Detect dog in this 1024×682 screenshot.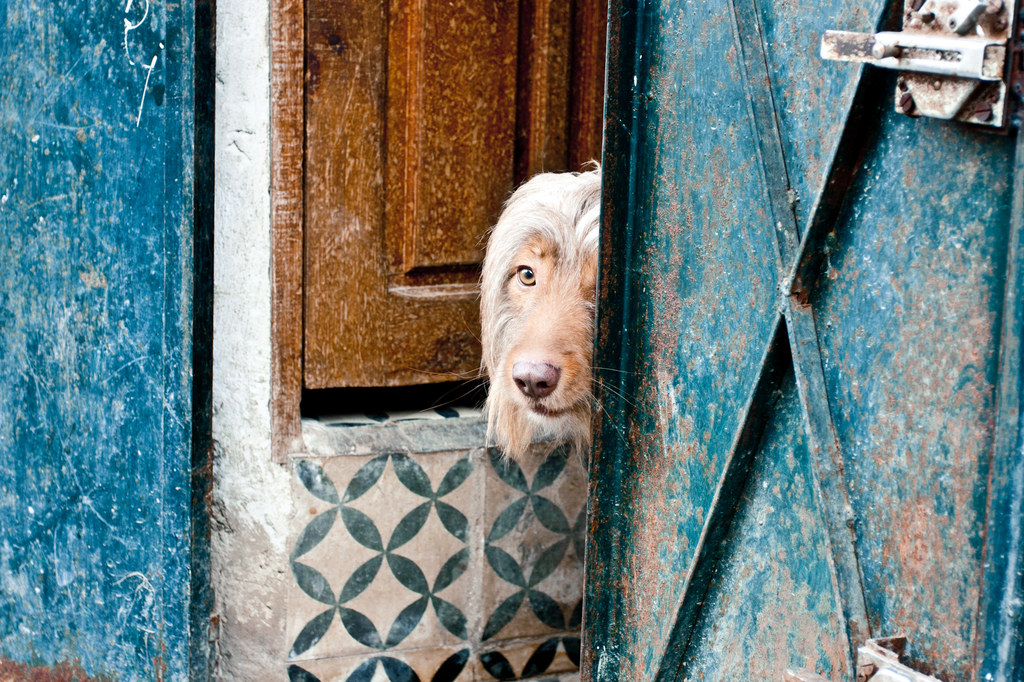
Detection: l=476, t=157, r=604, b=470.
